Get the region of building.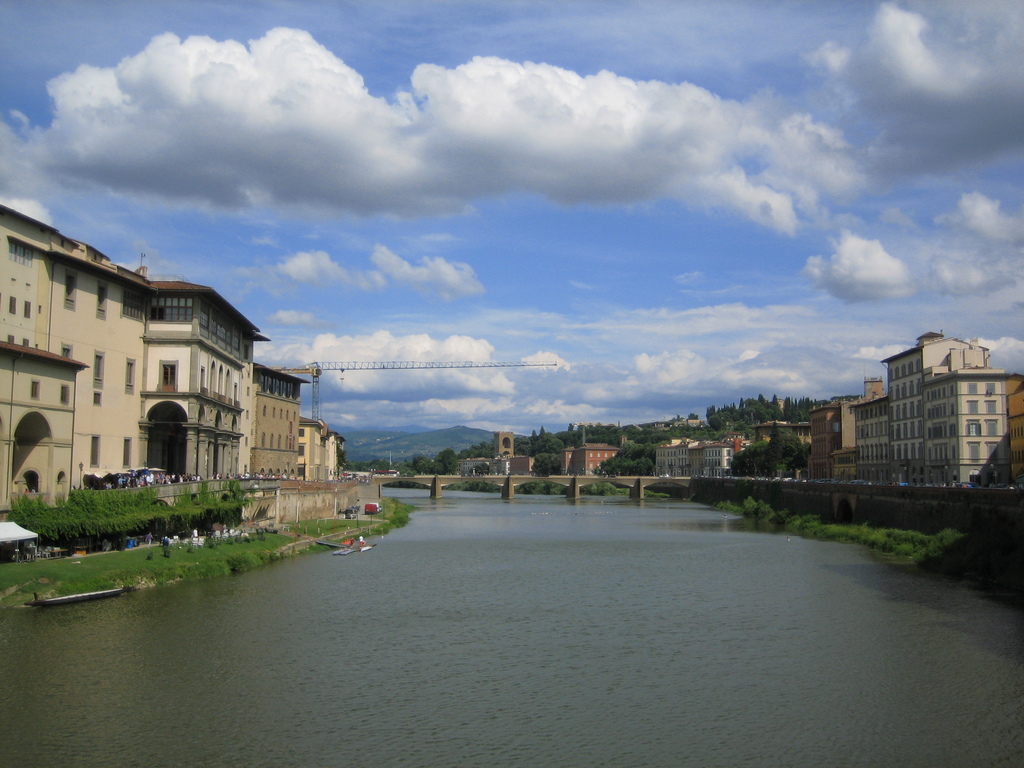
bbox=[146, 282, 262, 484].
